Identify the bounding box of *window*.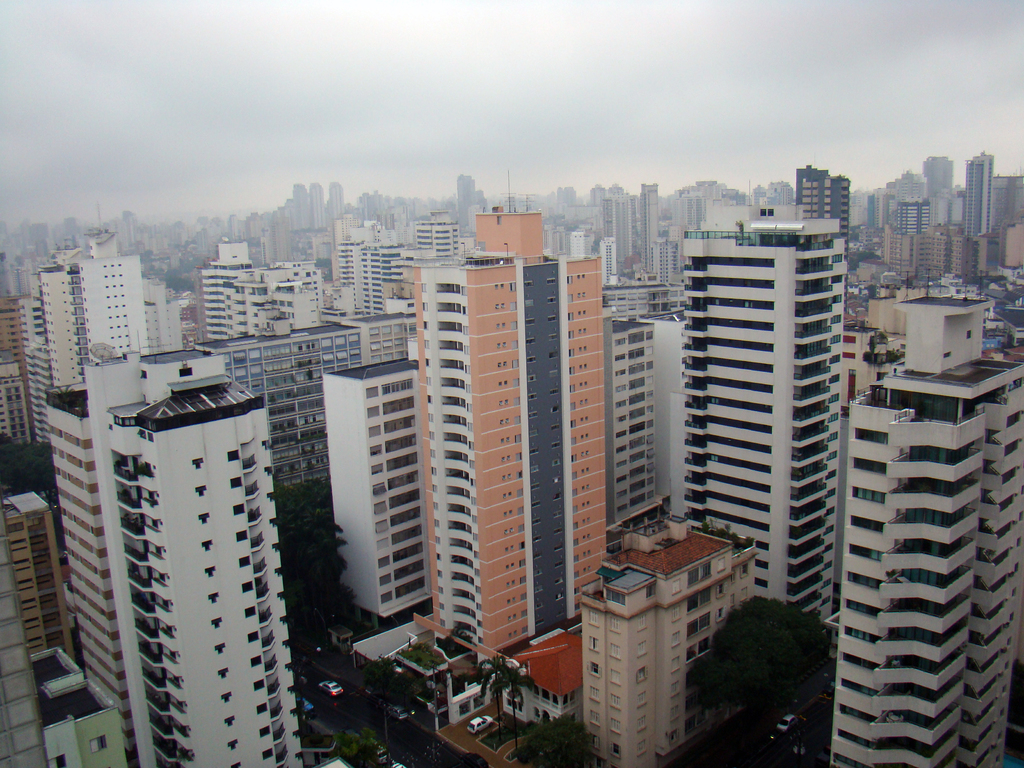
{"x1": 684, "y1": 560, "x2": 708, "y2": 588}.
